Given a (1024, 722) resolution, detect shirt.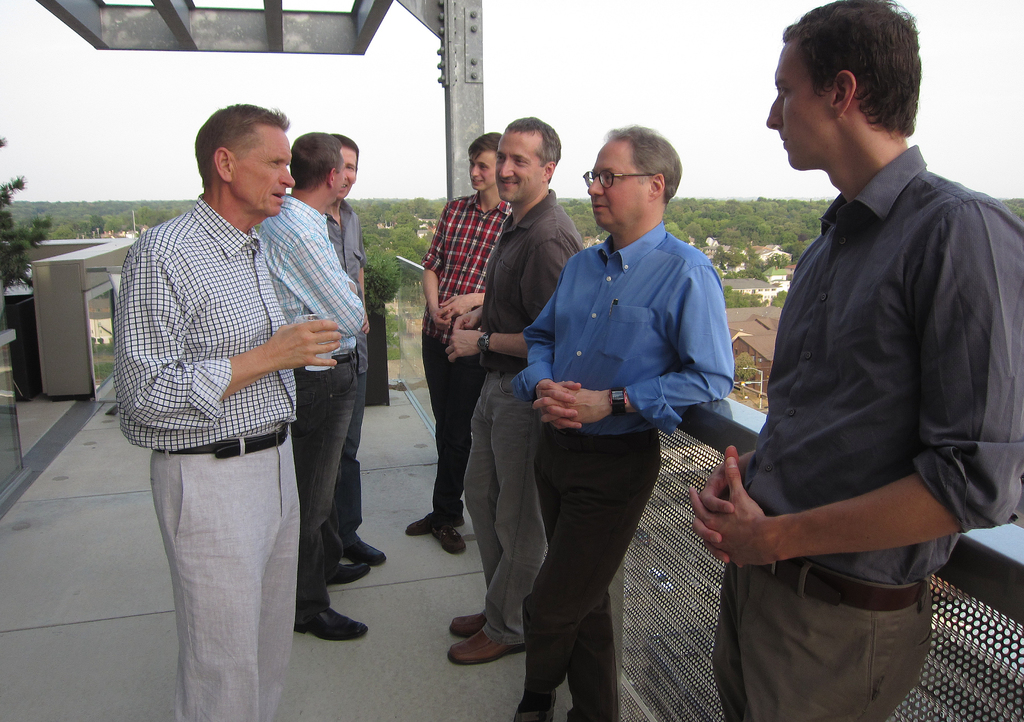
x1=741 y1=147 x2=1023 y2=586.
